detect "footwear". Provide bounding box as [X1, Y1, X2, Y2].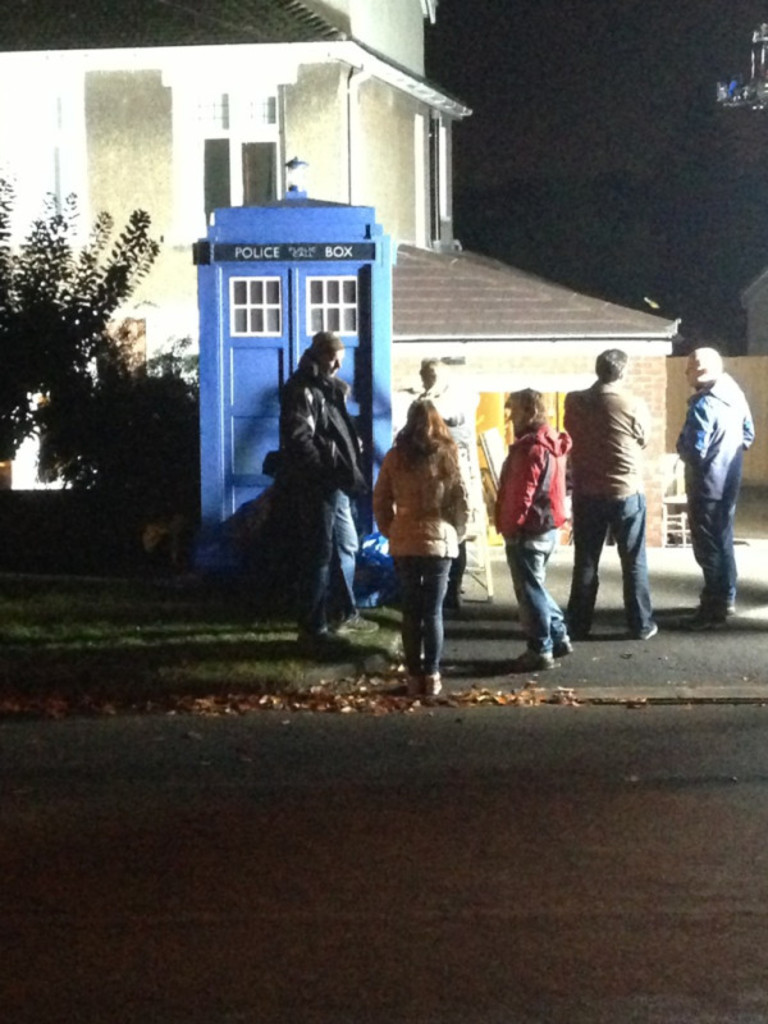
[634, 623, 662, 643].
